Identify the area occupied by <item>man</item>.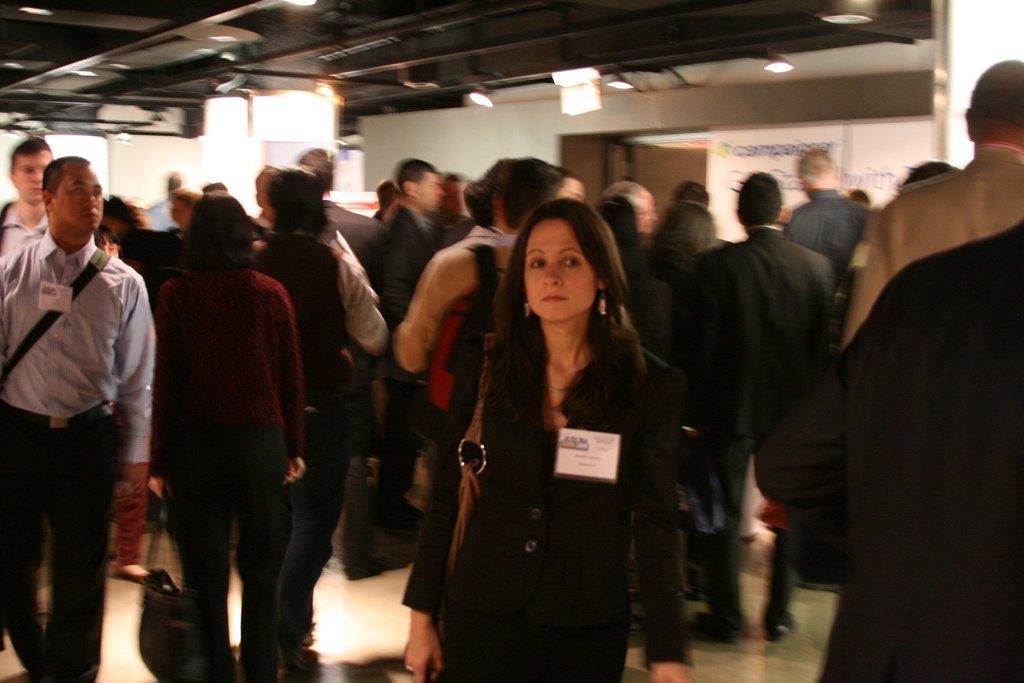
Area: 362,151,456,537.
